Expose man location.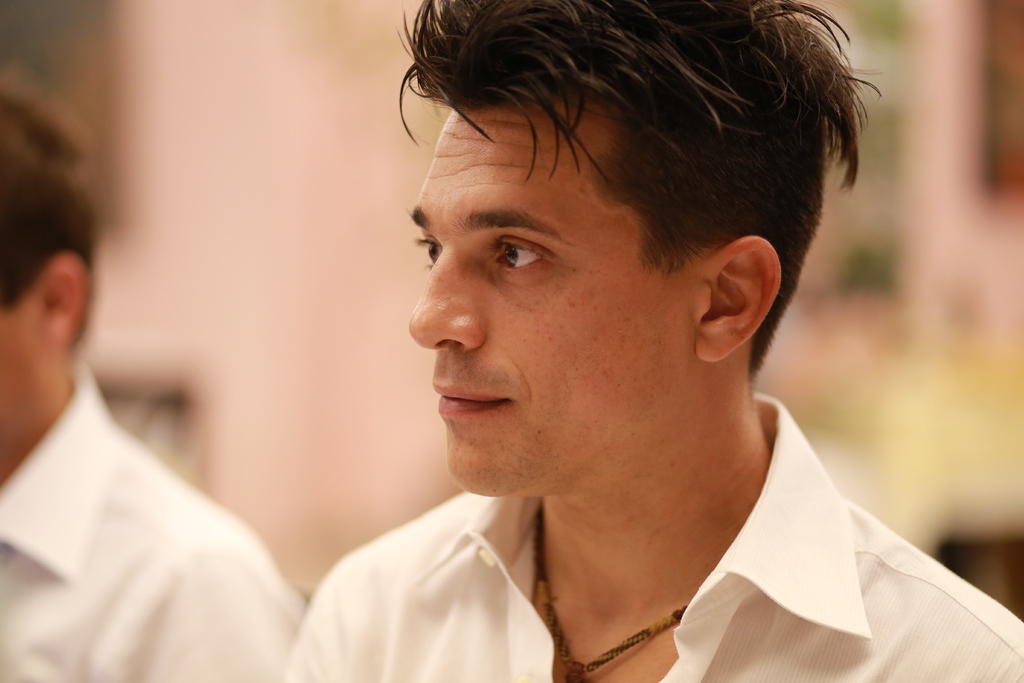
Exposed at 196:12:1008:682.
